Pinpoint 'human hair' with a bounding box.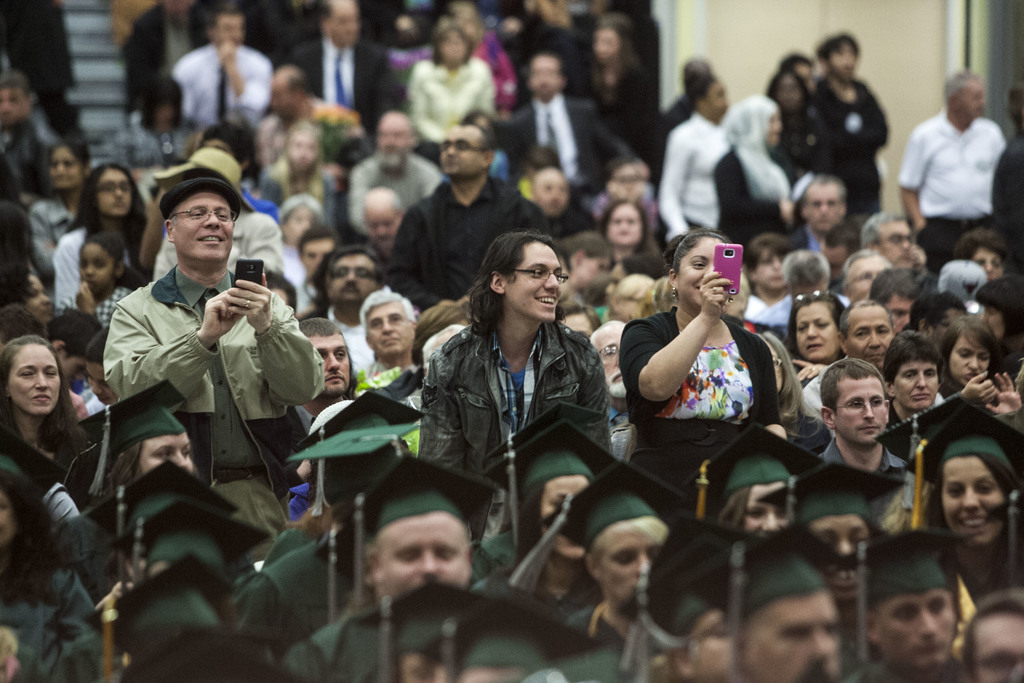
locate(36, 309, 109, 357).
